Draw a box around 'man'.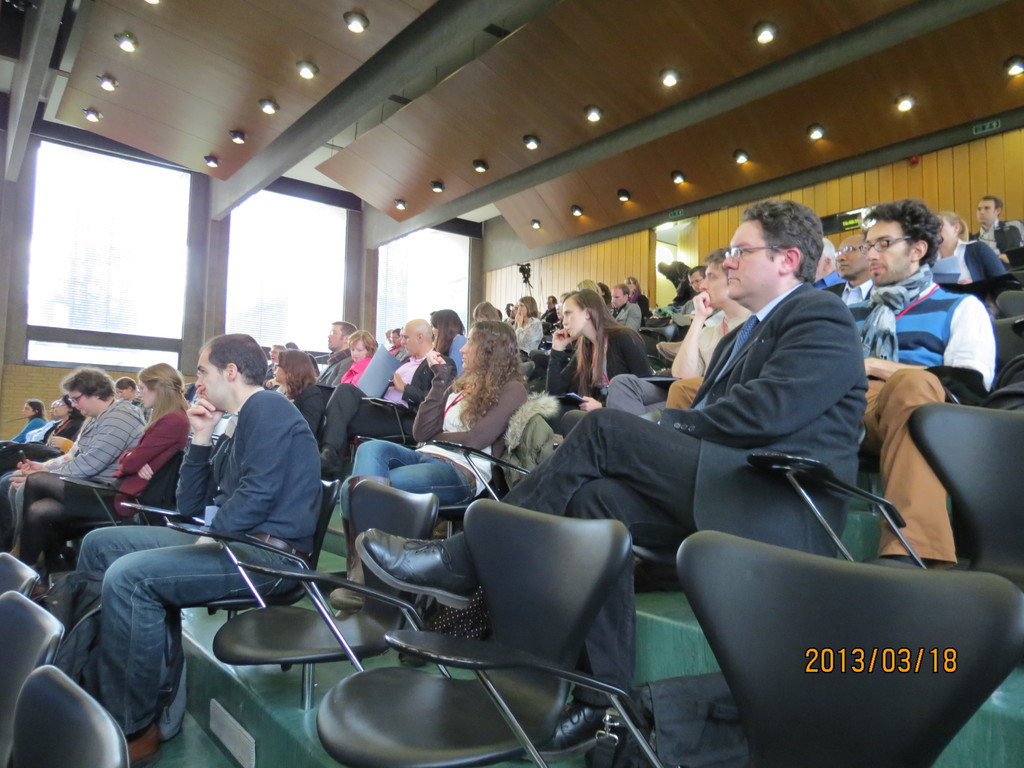
bbox(604, 289, 641, 339).
